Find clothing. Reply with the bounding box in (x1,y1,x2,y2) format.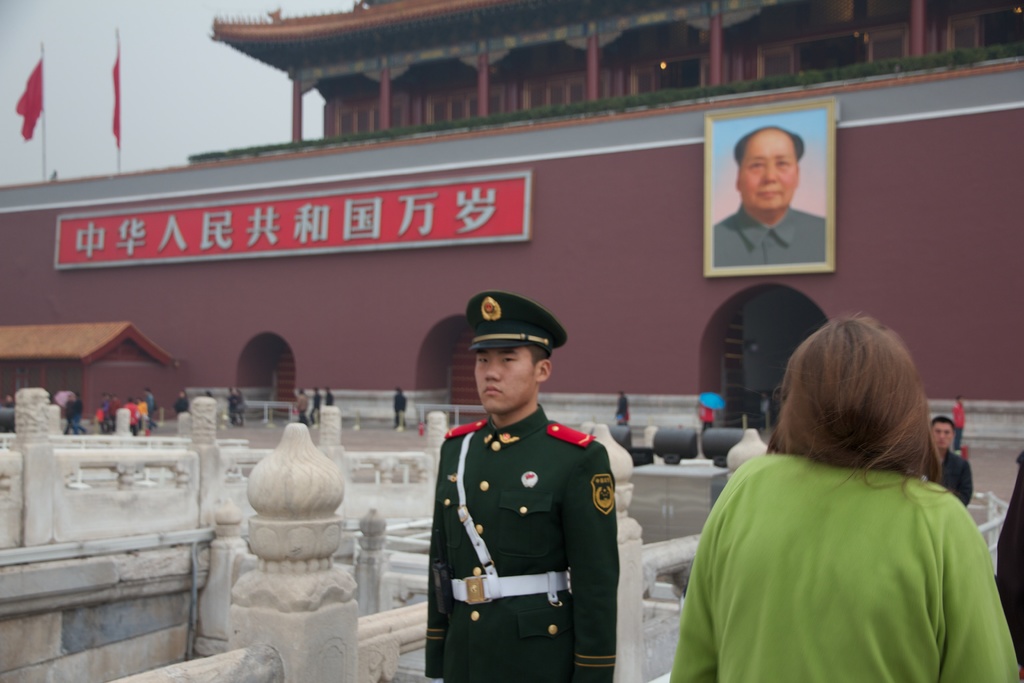
(171,391,187,416).
